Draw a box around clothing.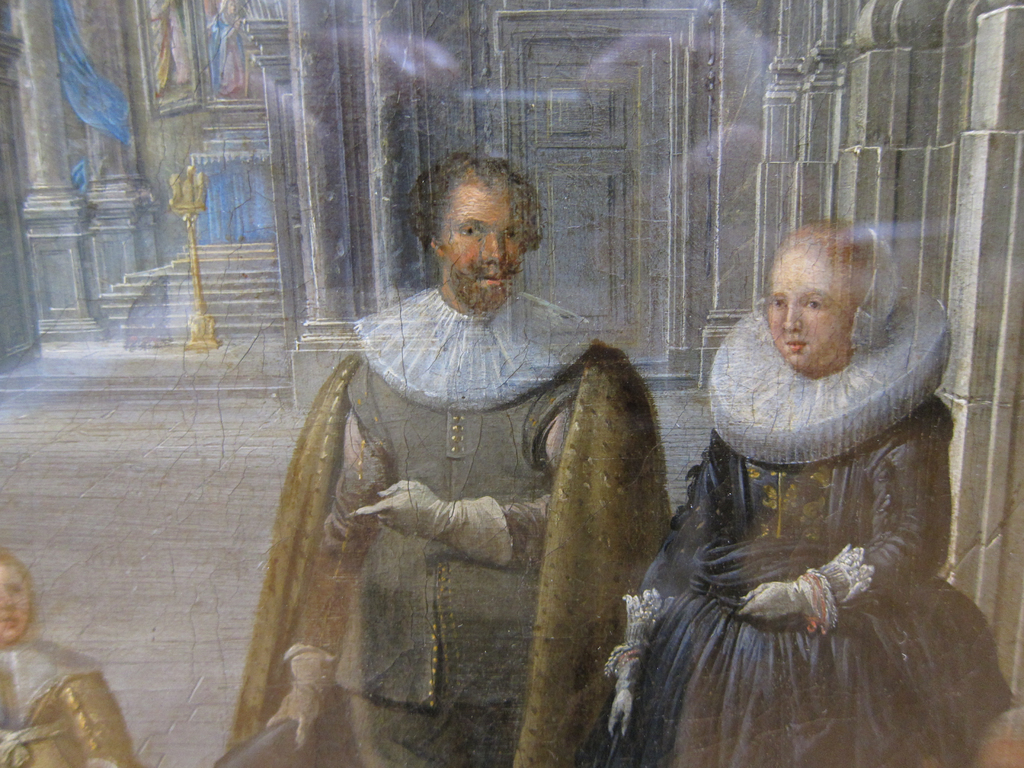
l=0, t=639, r=131, b=767.
